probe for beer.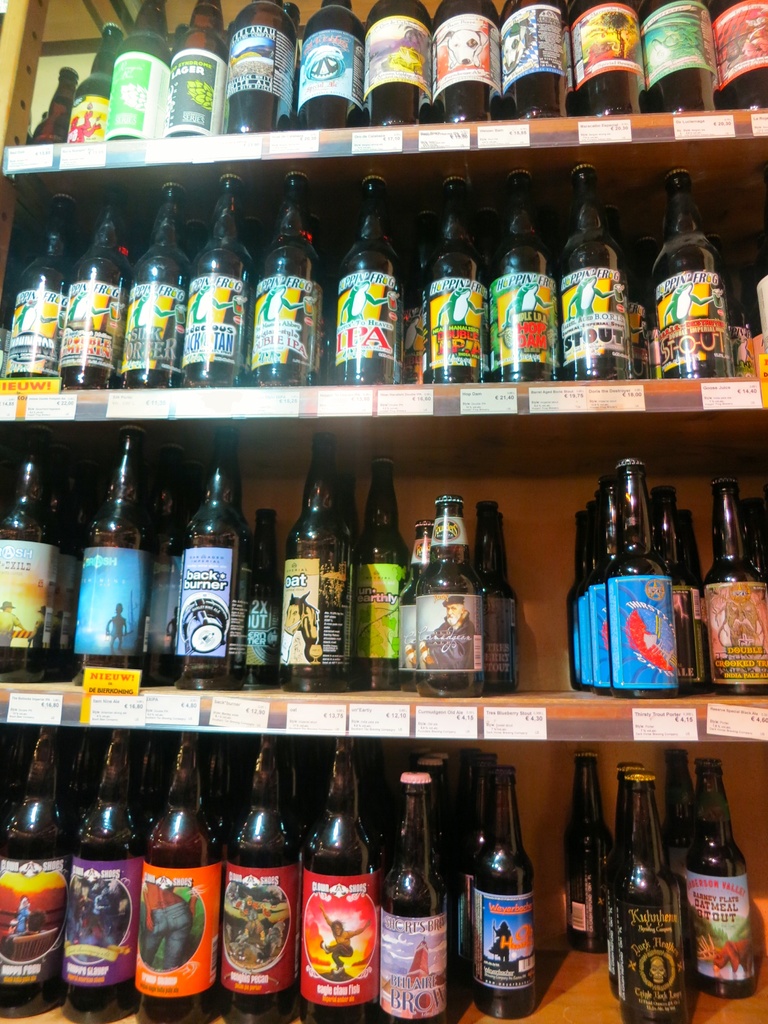
Probe result: [x1=575, y1=0, x2=640, y2=125].
